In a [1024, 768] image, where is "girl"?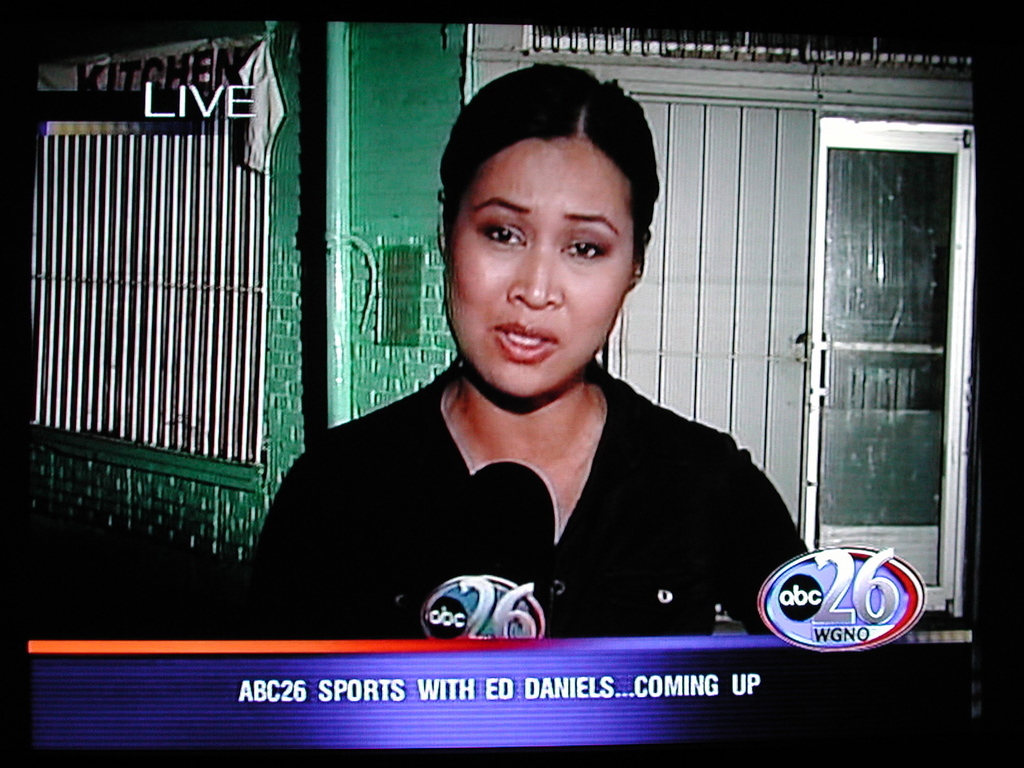
255, 64, 819, 635.
